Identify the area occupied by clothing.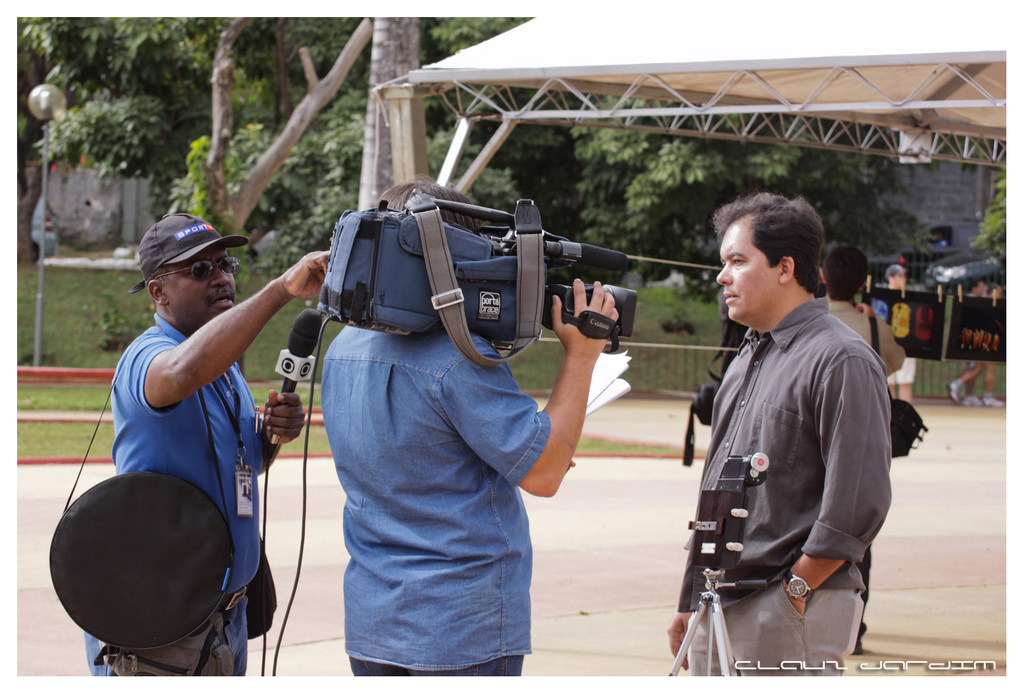
Area: 86/311/265/681.
